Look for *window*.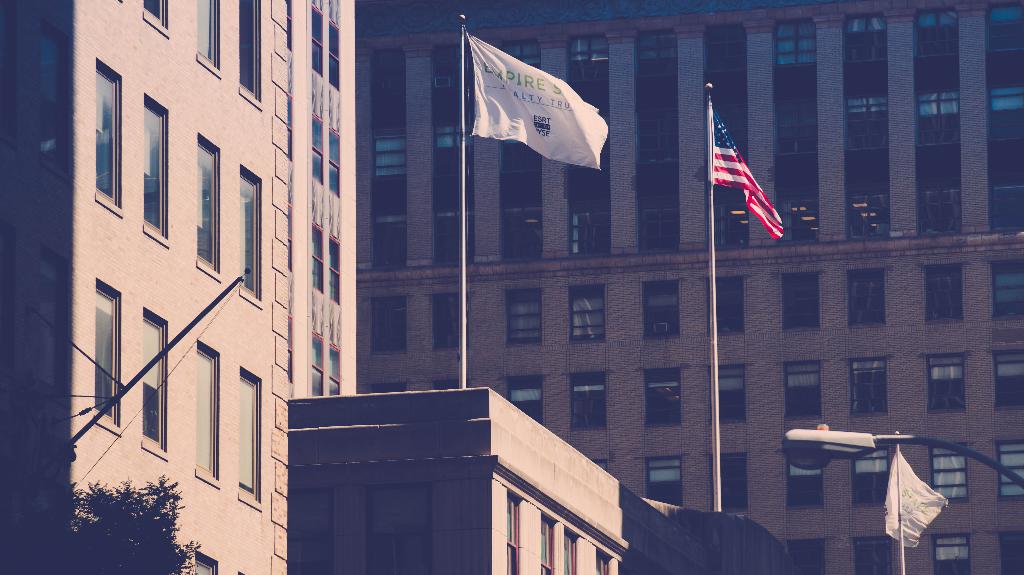
Found: select_region(325, 22, 341, 88).
